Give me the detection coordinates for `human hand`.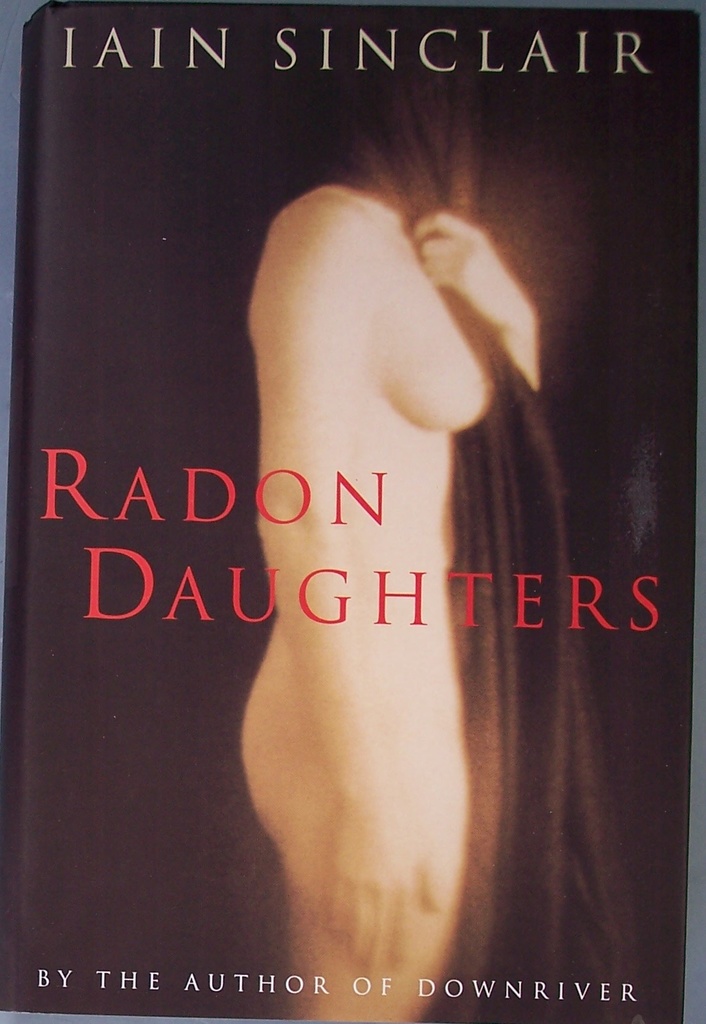
bbox(323, 803, 453, 975).
